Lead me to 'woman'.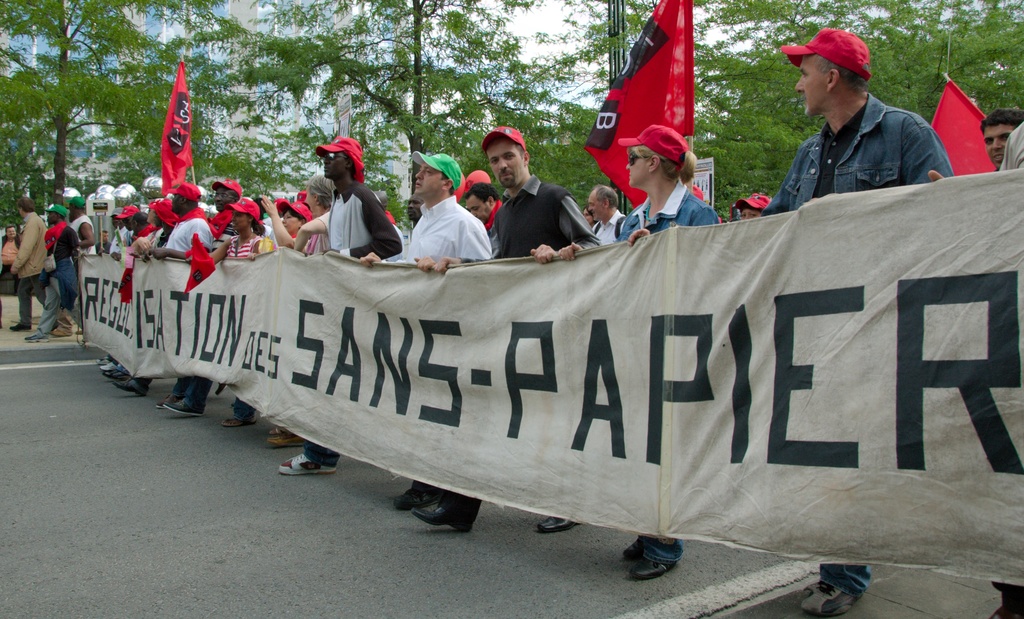
Lead to Rect(83, 199, 164, 384).
